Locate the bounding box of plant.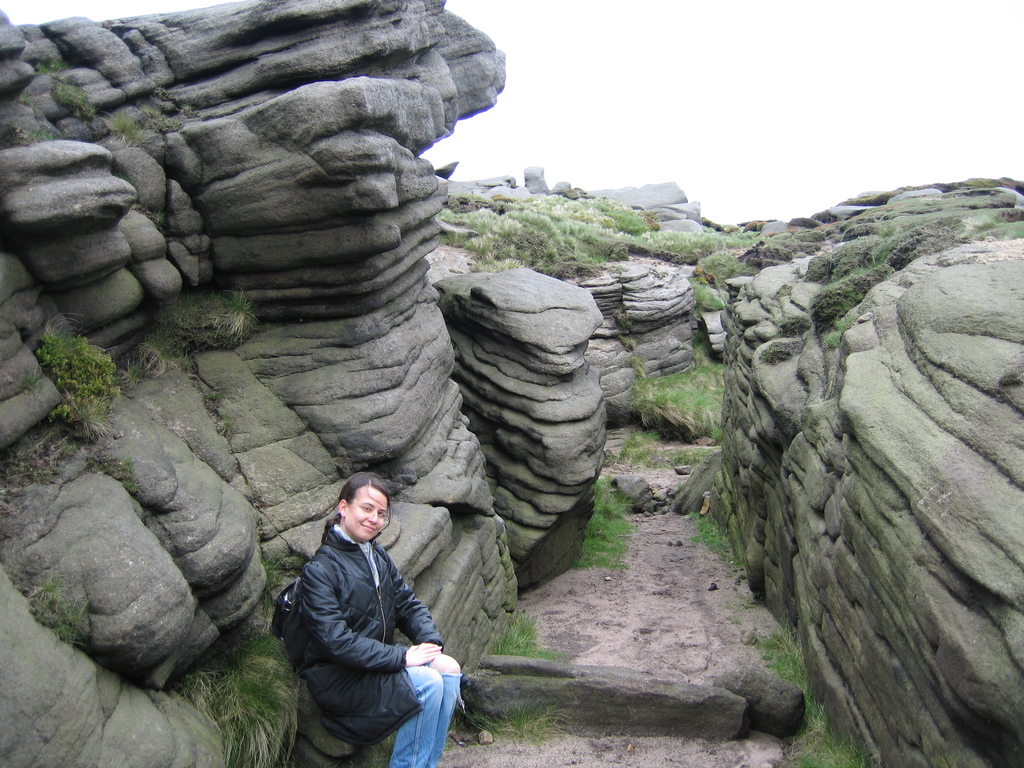
Bounding box: x1=10, y1=561, x2=100, y2=659.
